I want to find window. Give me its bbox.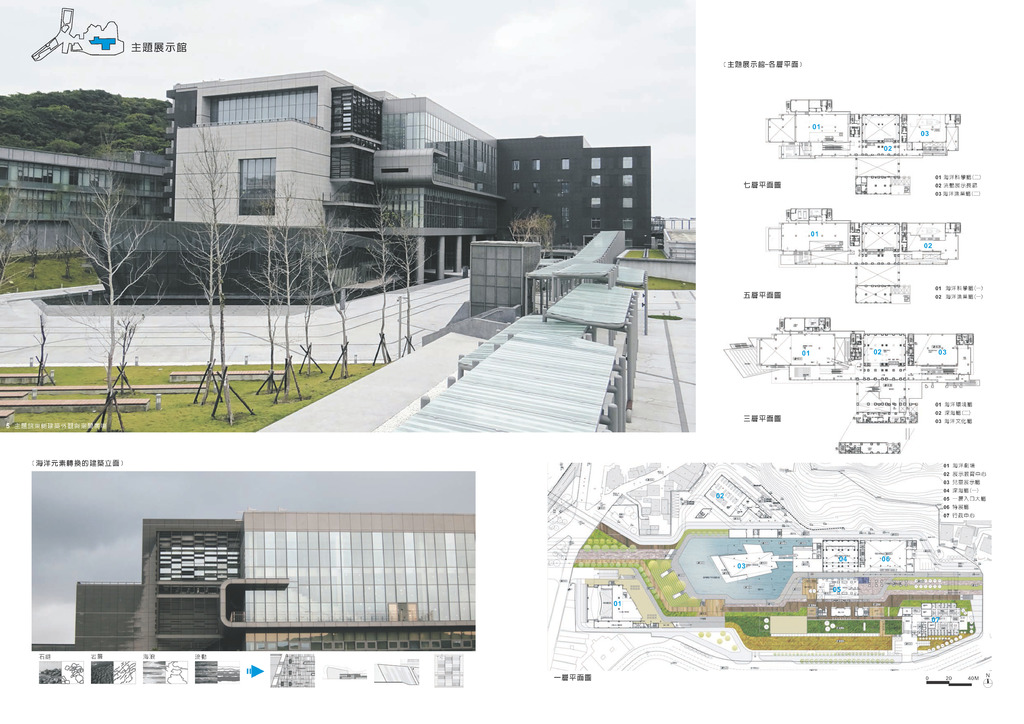
Rect(238, 152, 278, 215).
